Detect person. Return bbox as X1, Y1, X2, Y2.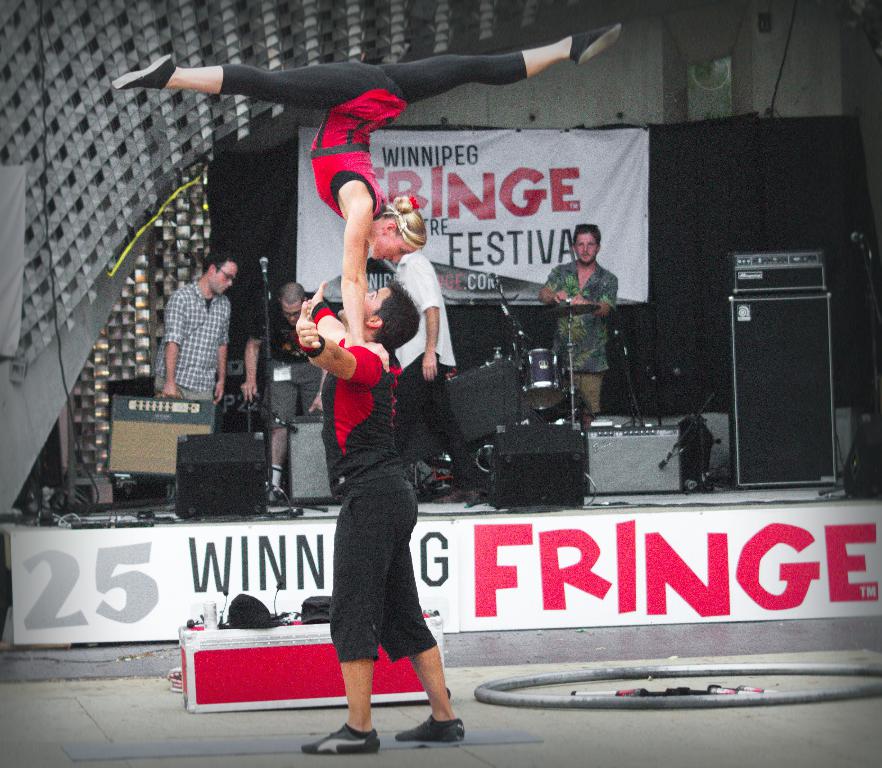
106, 22, 626, 373.
